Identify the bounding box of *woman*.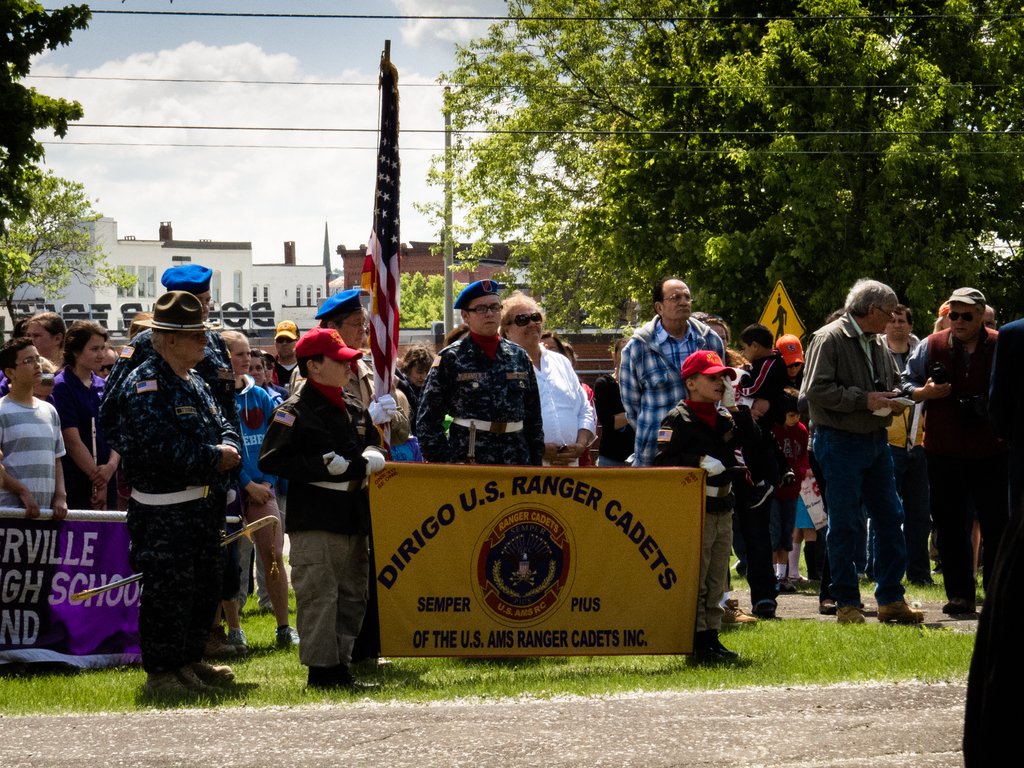
(x1=254, y1=347, x2=287, y2=406).
